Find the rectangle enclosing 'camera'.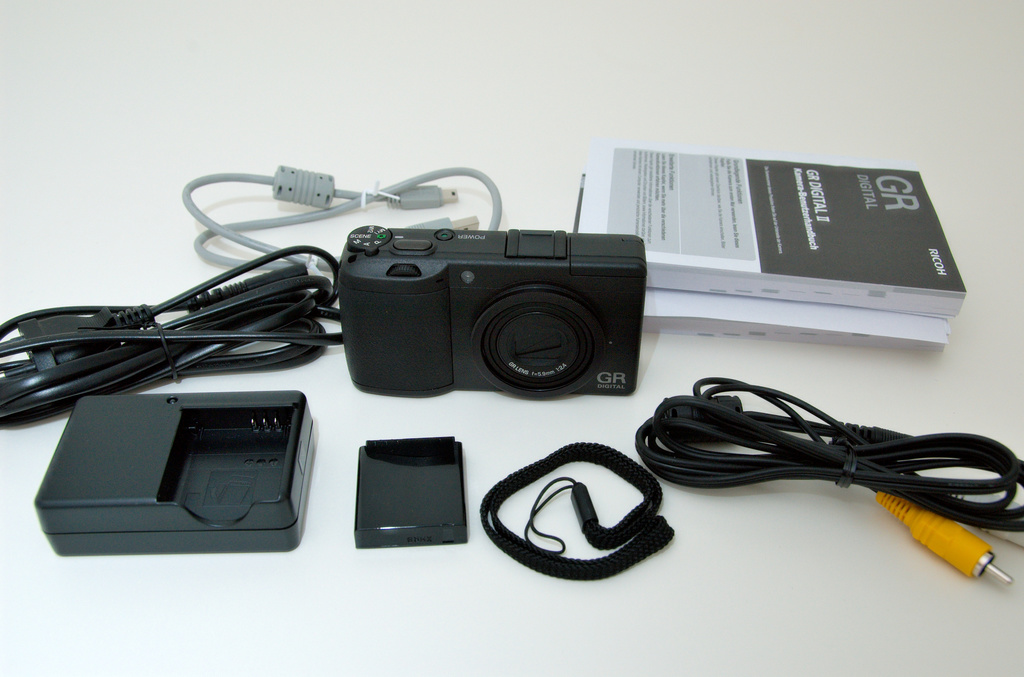
x1=336 y1=222 x2=652 y2=399.
